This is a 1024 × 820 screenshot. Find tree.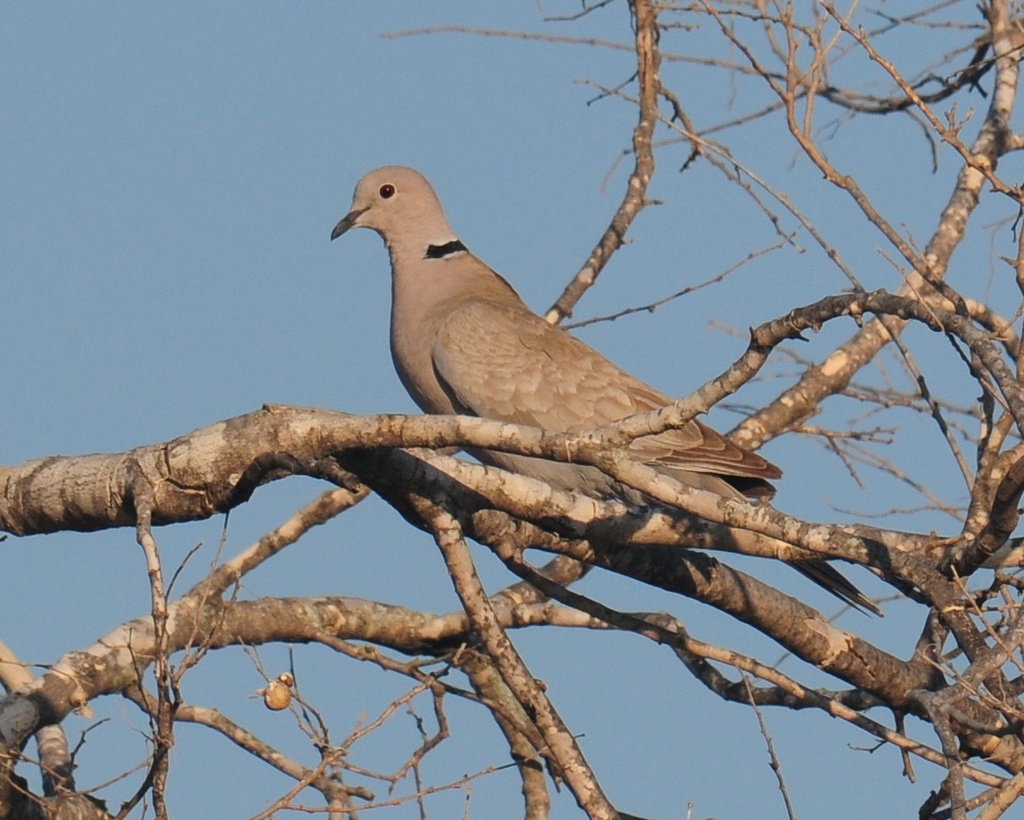
Bounding box: (x1=0, y1=0, x2=1023, y2=819).
